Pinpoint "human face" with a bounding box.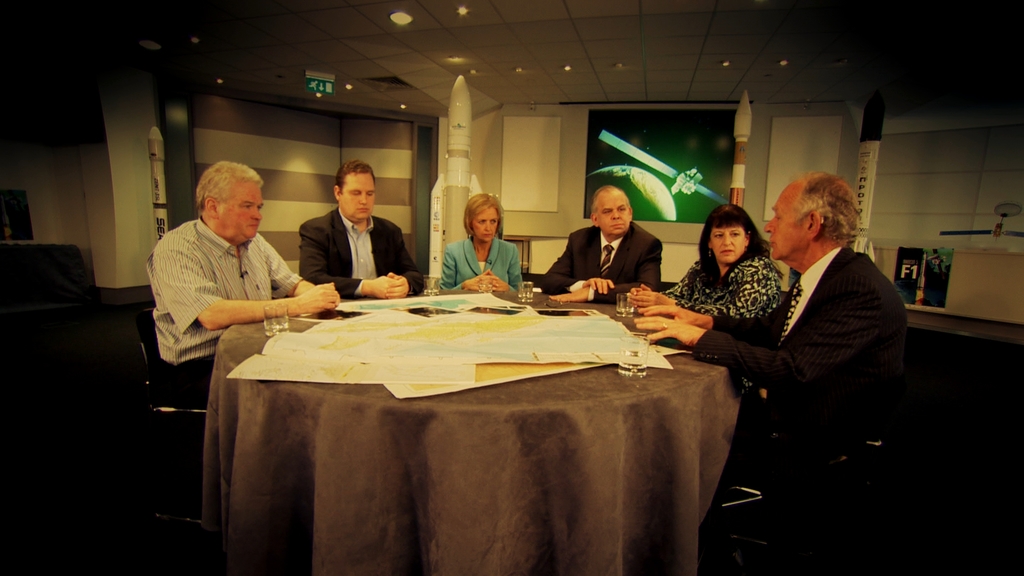
locate(216, 182, 269, 249).
